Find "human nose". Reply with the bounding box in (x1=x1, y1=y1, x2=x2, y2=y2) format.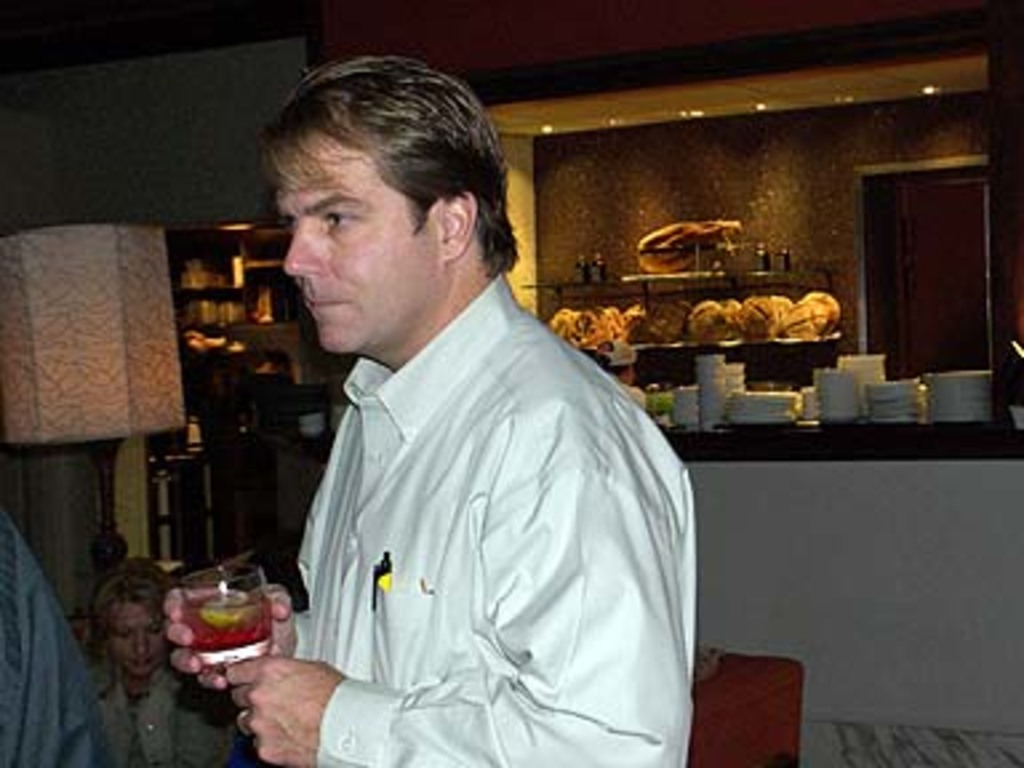
(x1=133, y1=627, x2=147, y2=651).
